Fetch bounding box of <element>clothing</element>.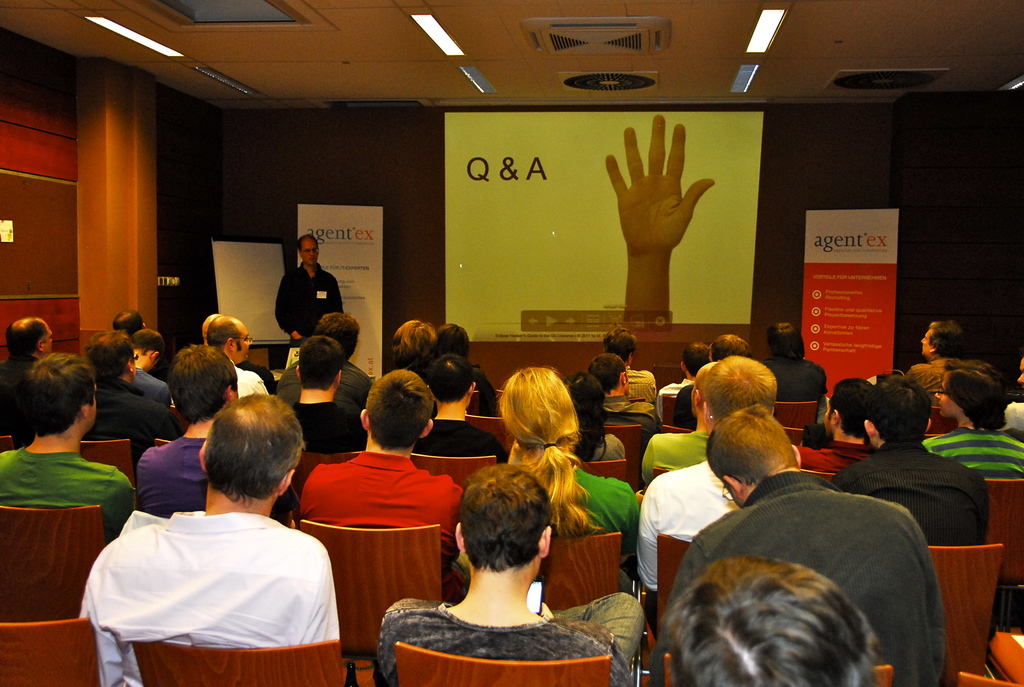
Bbox: 409 411 510 468.
